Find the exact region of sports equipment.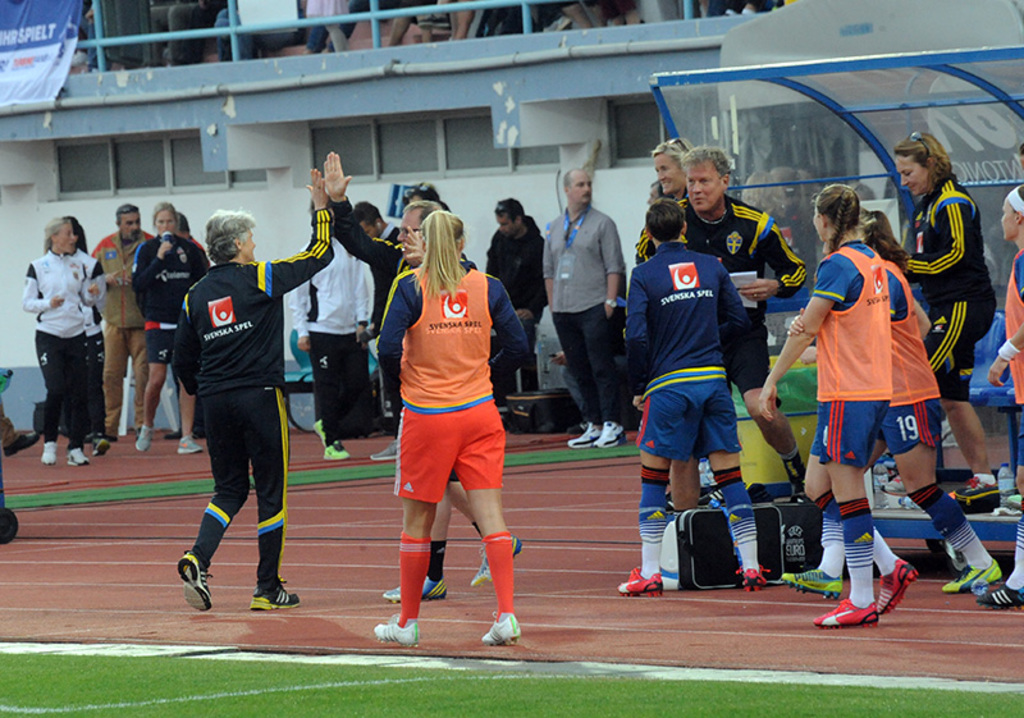
Exact region: {"x1": 177, "y1": 546, "x2": 209, "y2": 617}.
